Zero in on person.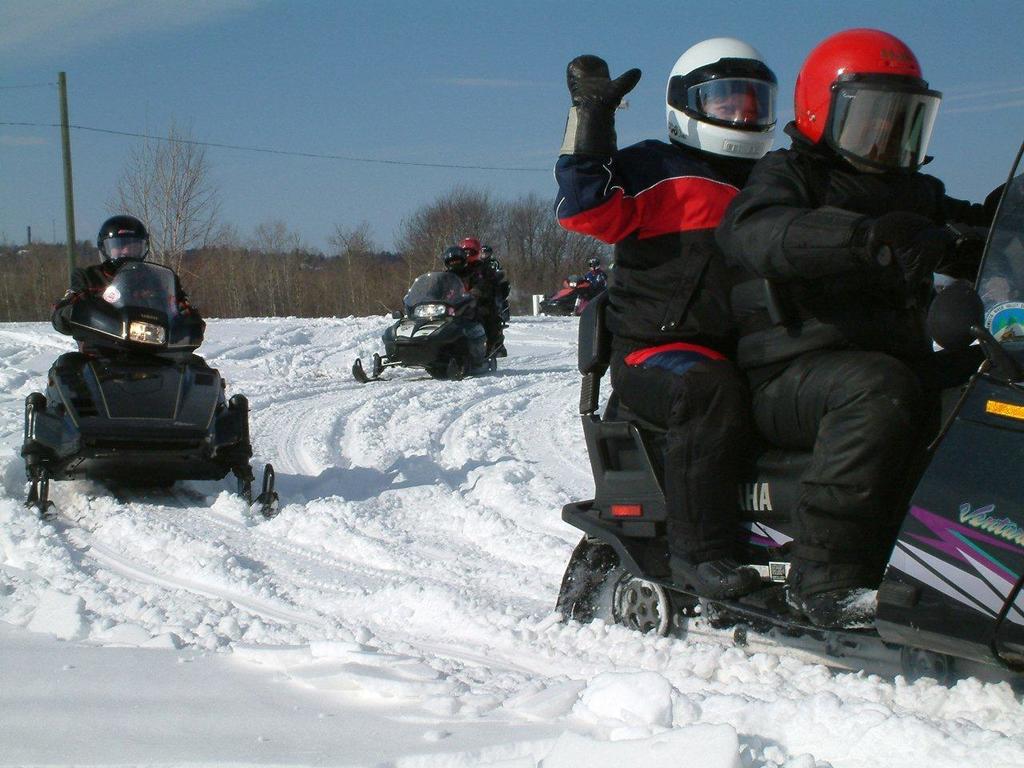
Zeroed in: bbox(589, 255, 606, 290).
